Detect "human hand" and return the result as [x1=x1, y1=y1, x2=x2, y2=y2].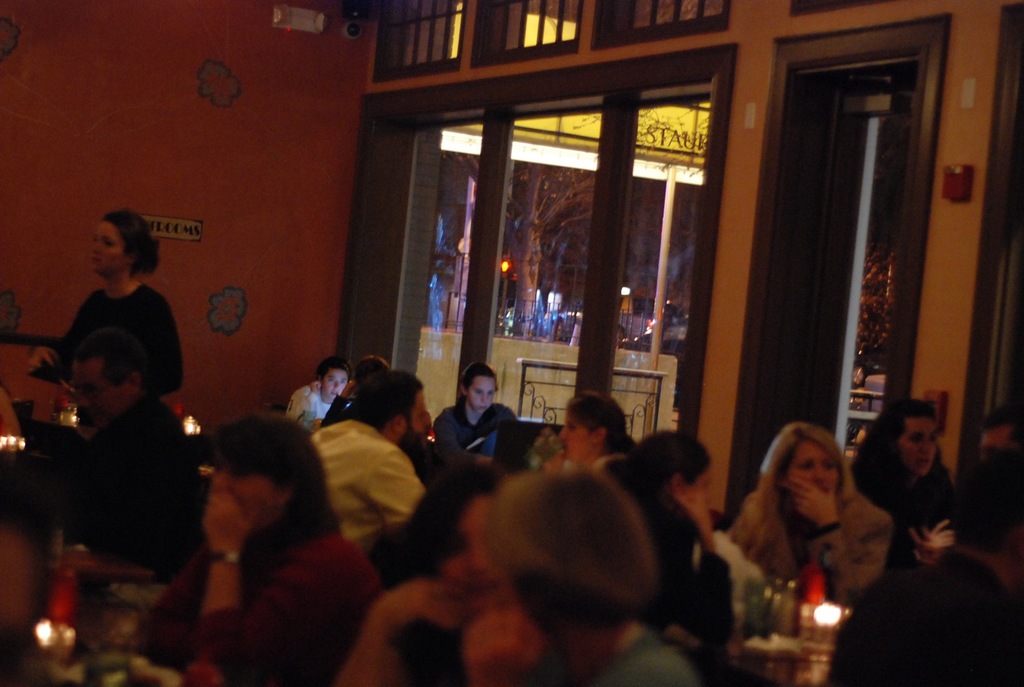
[x1=461, y1=606, x2=545, y2=686].
